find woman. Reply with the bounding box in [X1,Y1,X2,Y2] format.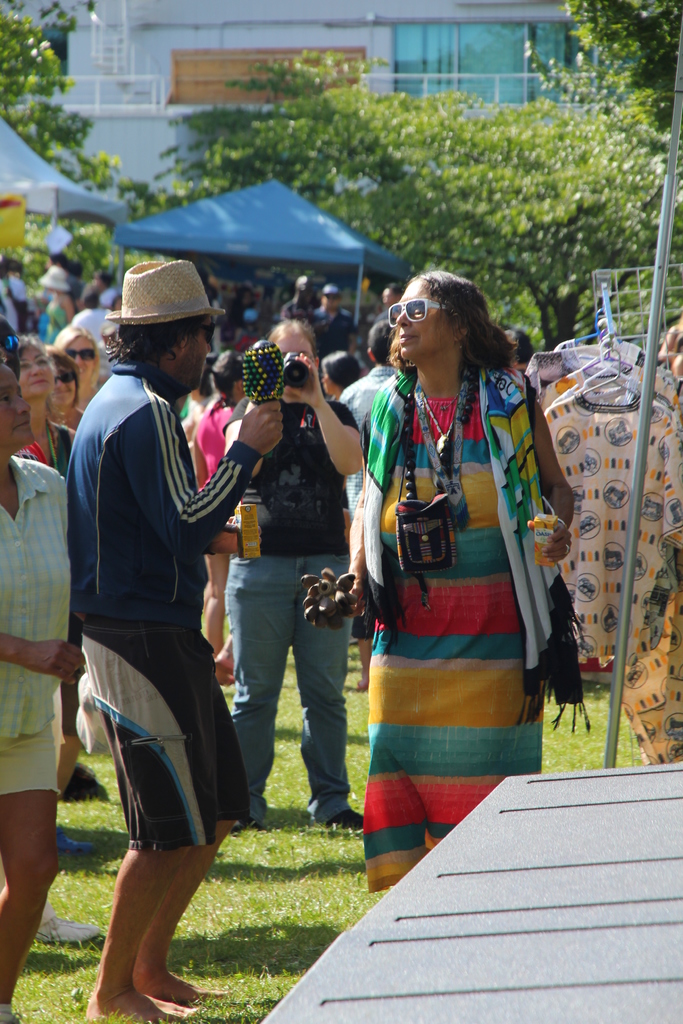
[0,353,74,1021].
